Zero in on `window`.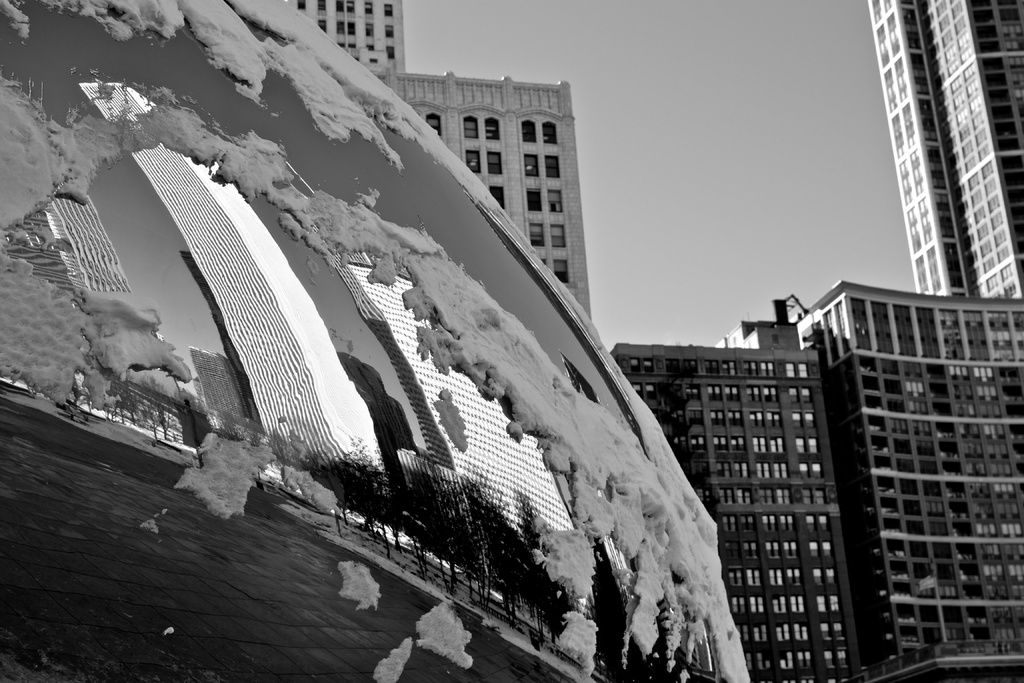
Zeroed in: [526,190,540,216].
